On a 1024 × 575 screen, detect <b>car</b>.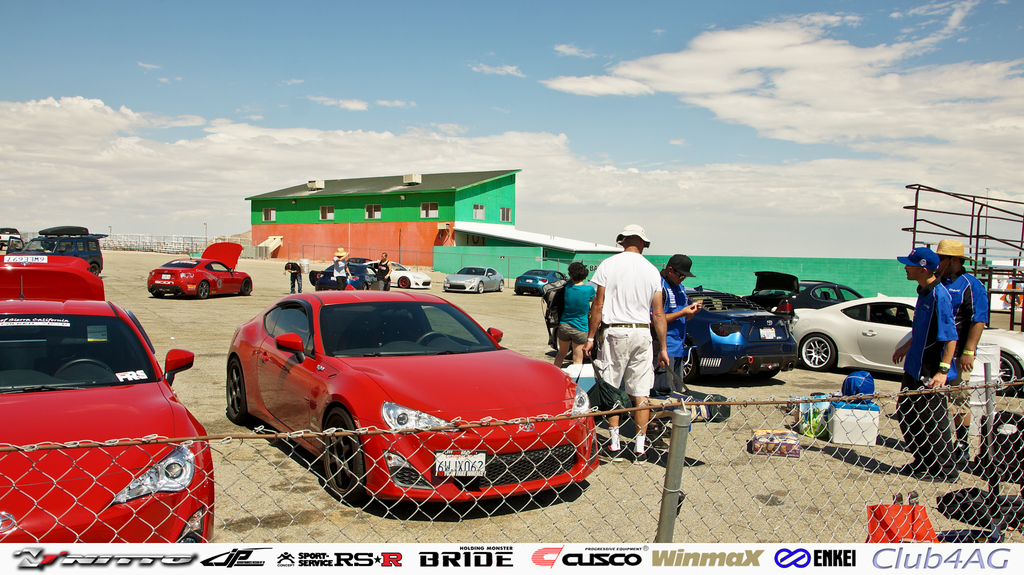
locate(751, 269, 863, 311).
